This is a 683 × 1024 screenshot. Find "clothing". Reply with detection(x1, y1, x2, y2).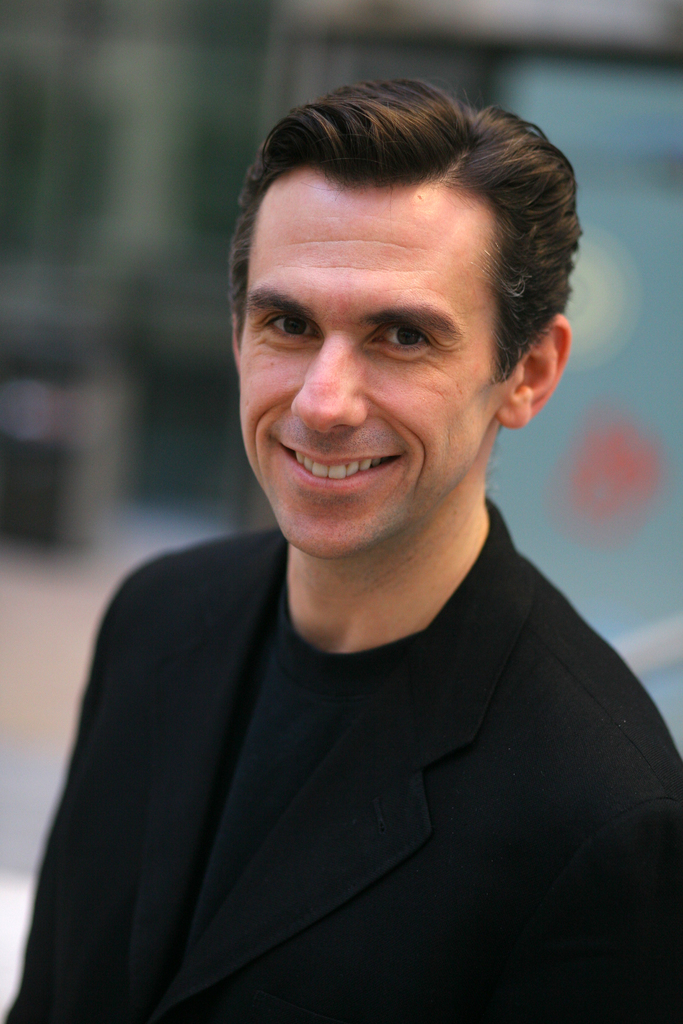
detection(45, 385, 659, 1011).
